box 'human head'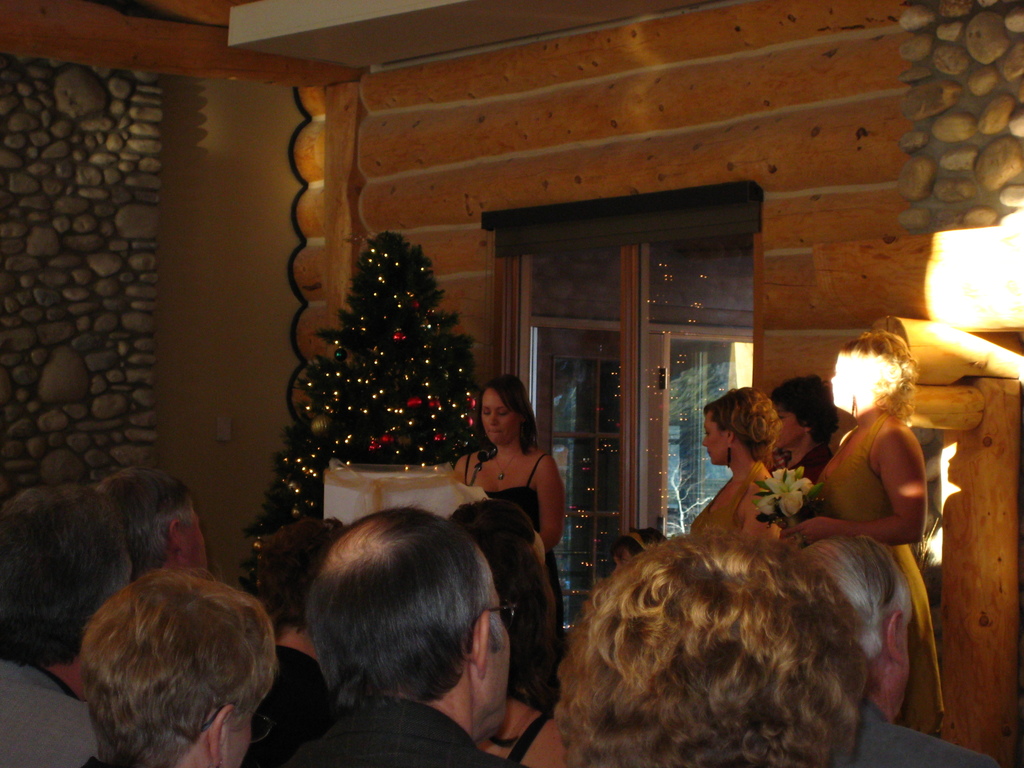
[84, 572, 276, 767]
